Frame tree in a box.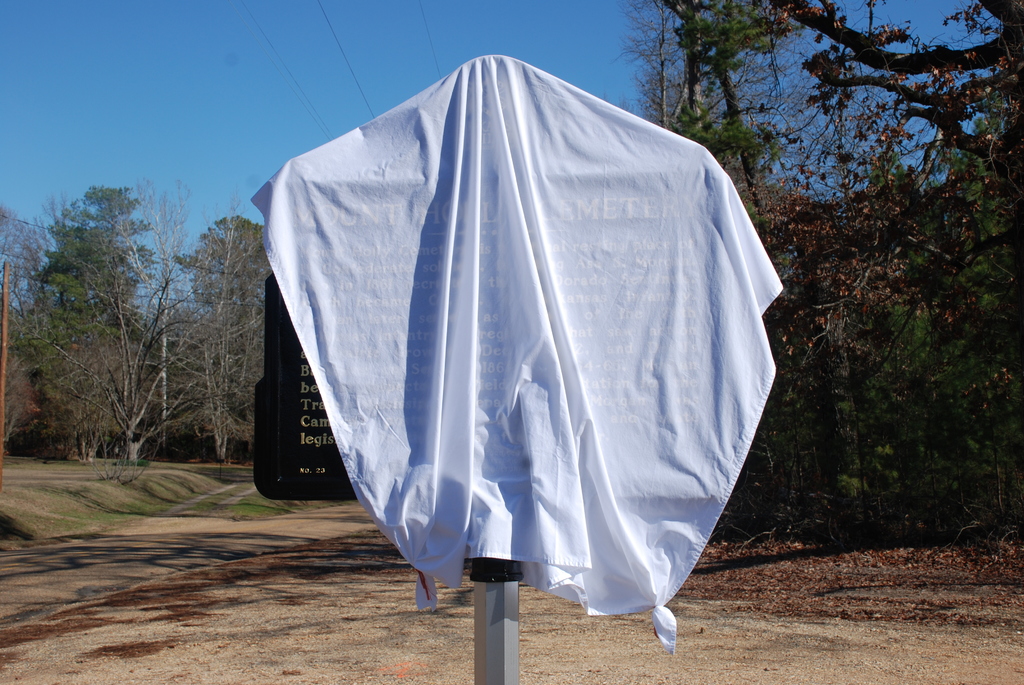
0 210 45 455.
